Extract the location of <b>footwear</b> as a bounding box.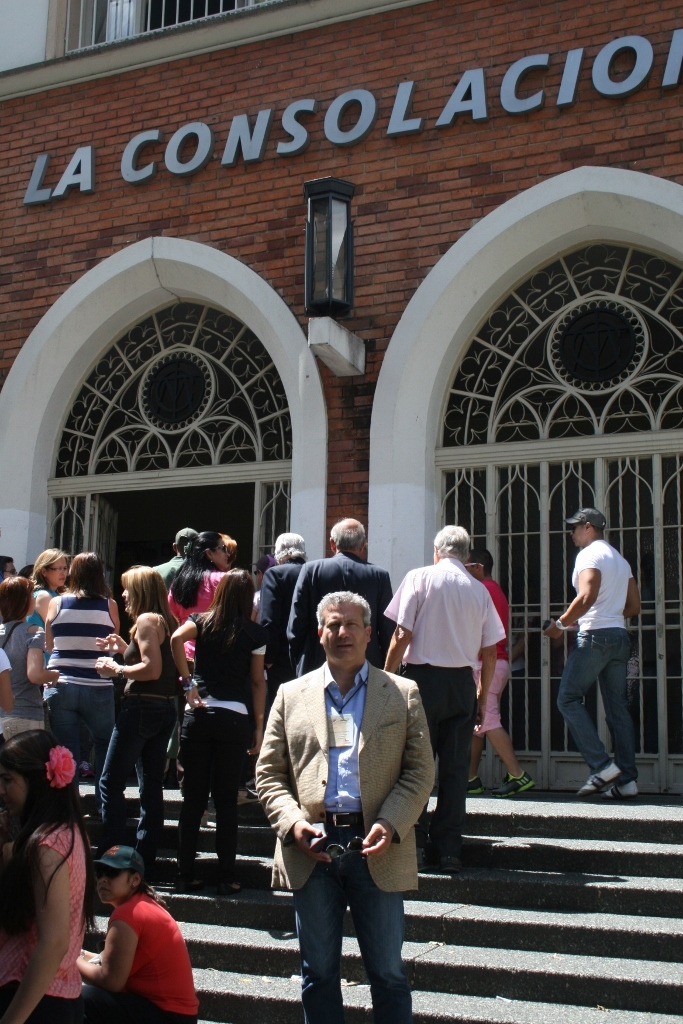
left=597, top=774, right=638, bottom=805.
